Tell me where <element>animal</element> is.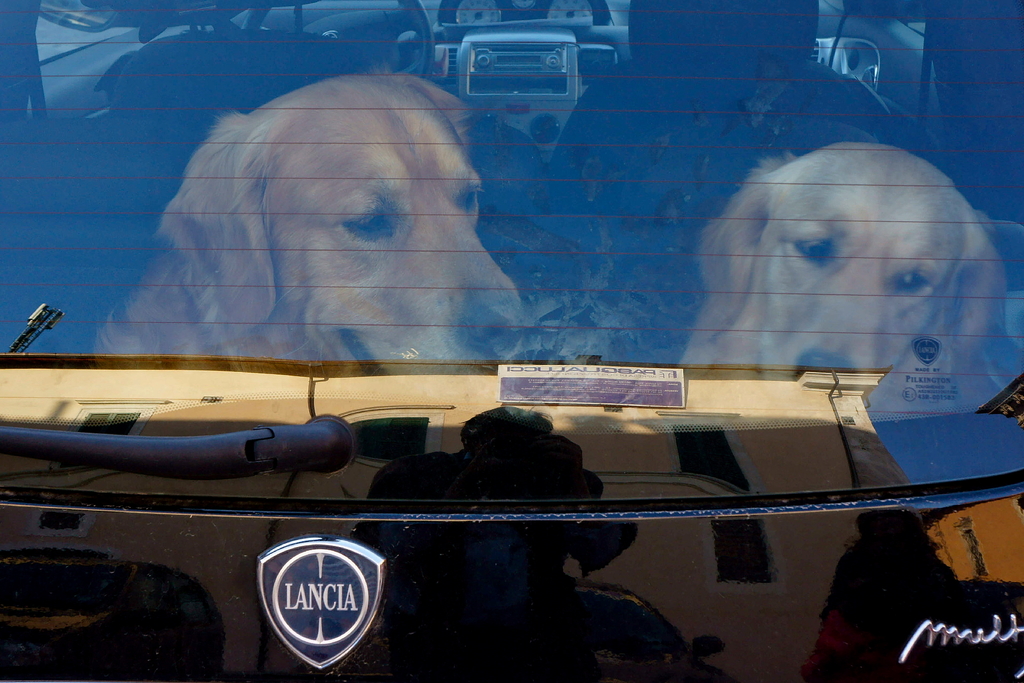
<element>animal</element> is at 680:138:1009:423.
